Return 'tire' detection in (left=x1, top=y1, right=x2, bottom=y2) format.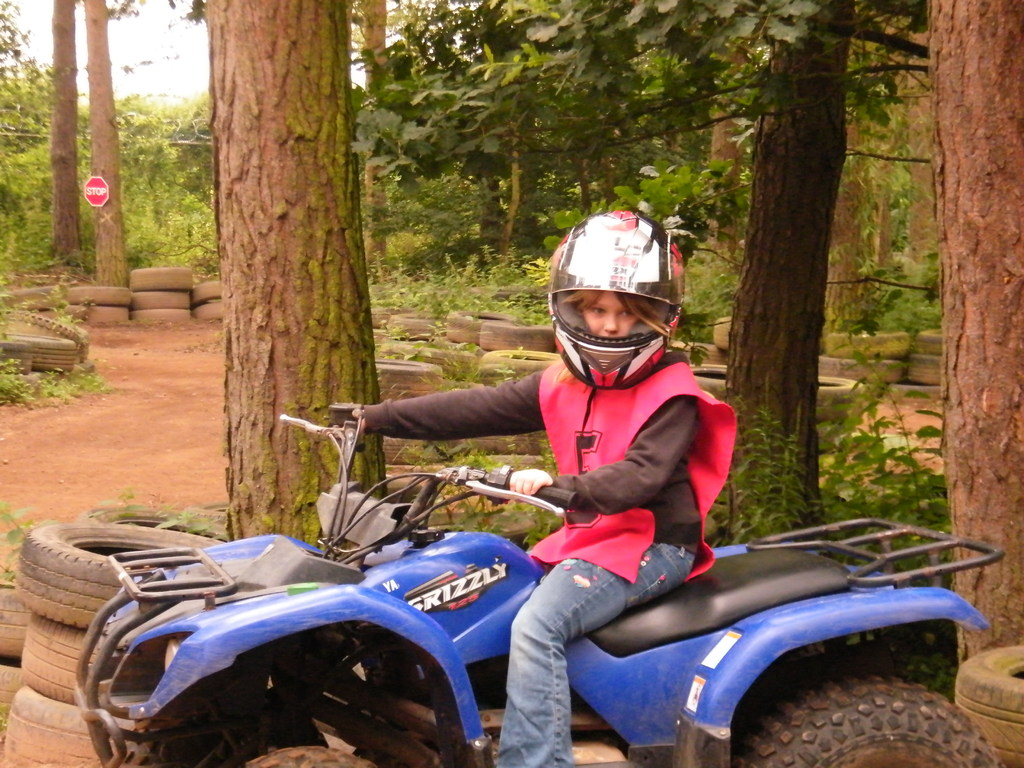
(left=691, top=367, right=728, bottom=399).
